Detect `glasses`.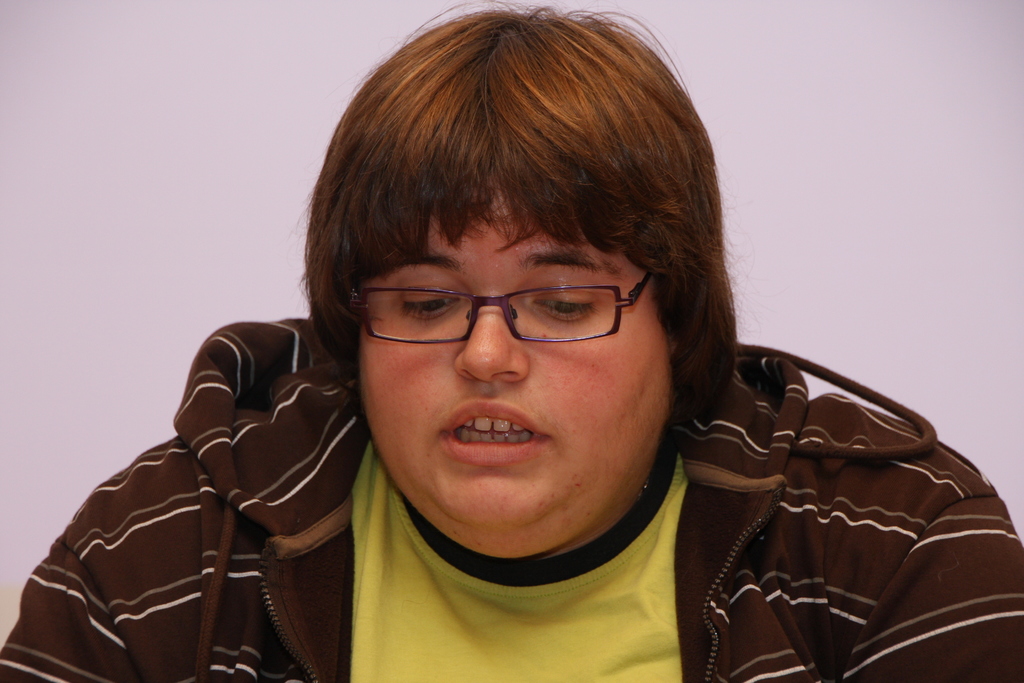
Detected at box(327, 267, 665, 352).
